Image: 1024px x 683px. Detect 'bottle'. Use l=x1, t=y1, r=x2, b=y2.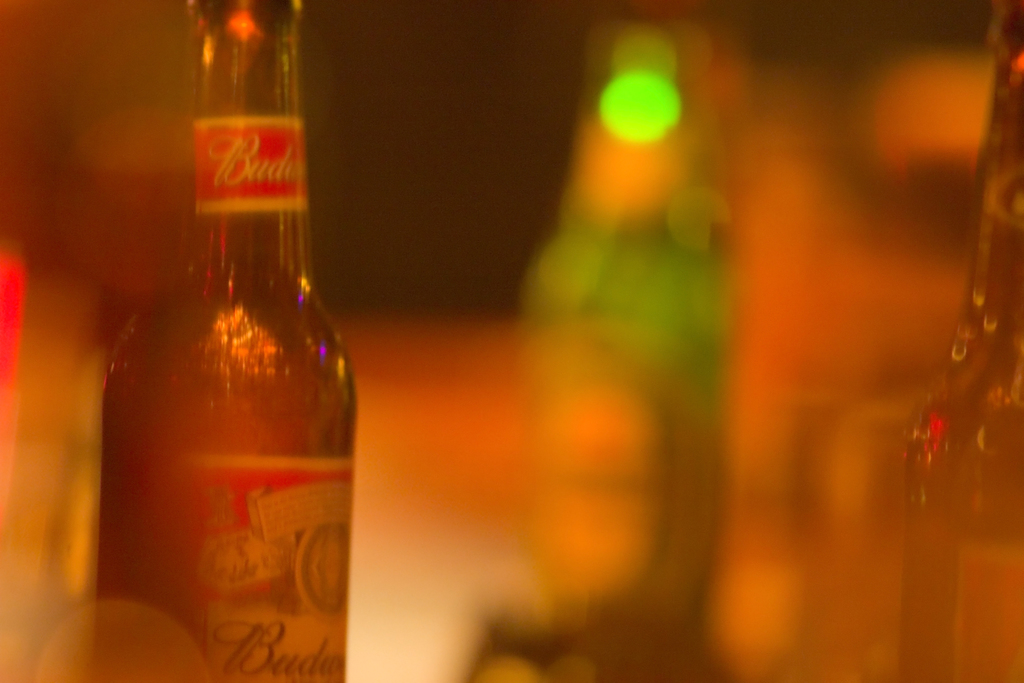
l=515, t=30, r=746, b=671.
